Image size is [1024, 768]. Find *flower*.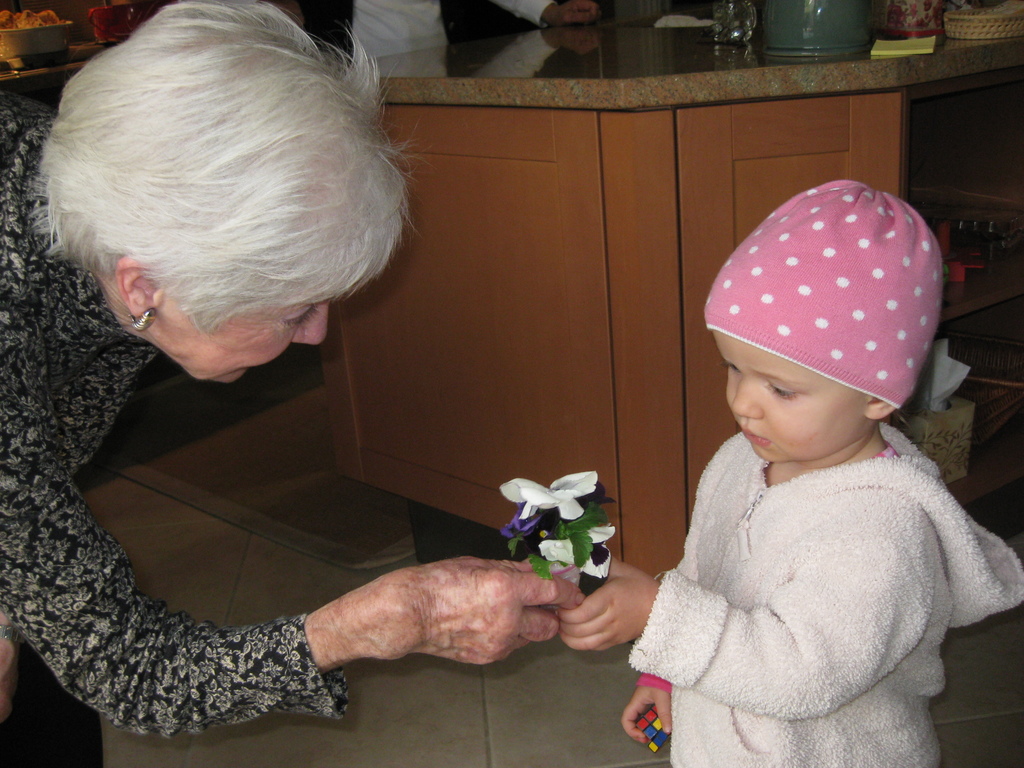
[499,516,538,545].
